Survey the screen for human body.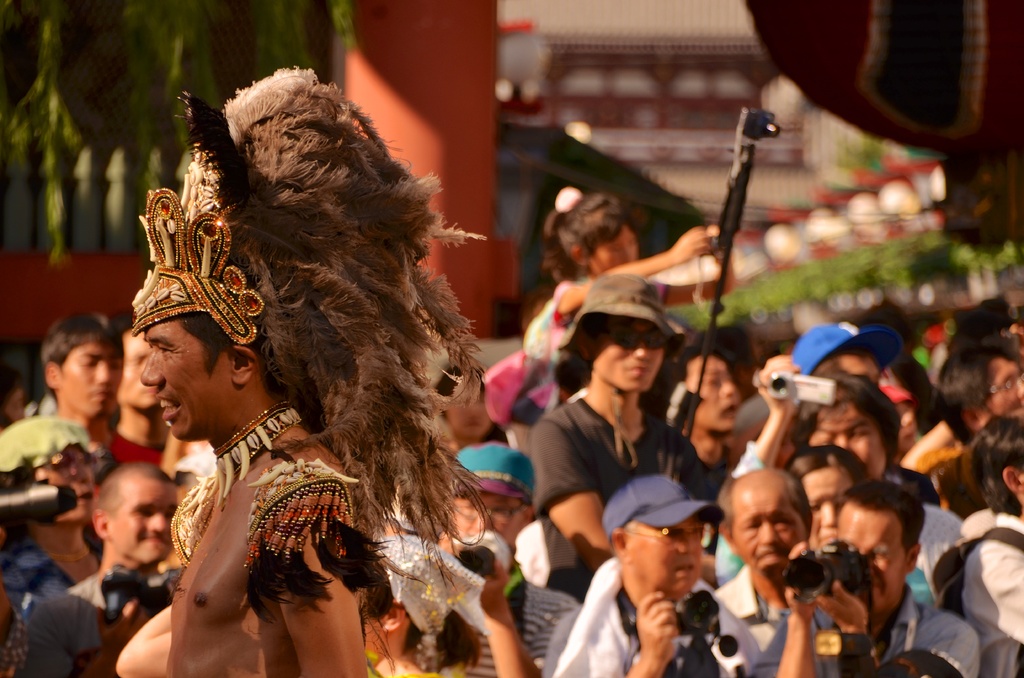
Survey found: [726, 351, 968, 595].
